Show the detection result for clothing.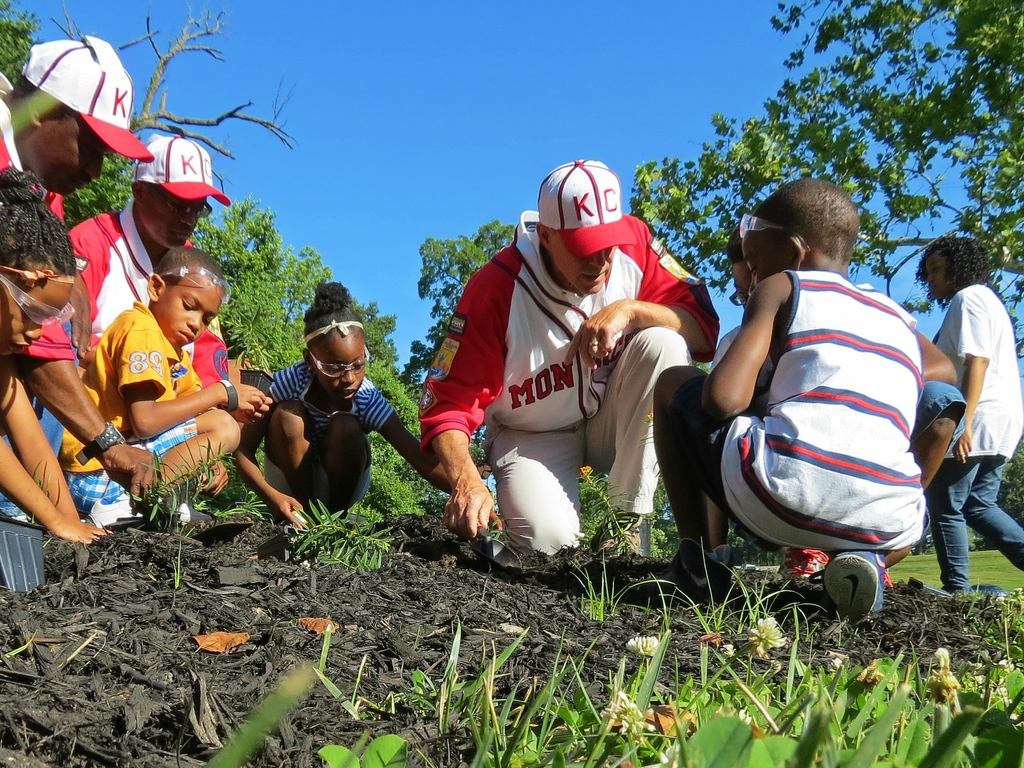
bbox=(632, 201, 965, 597).
